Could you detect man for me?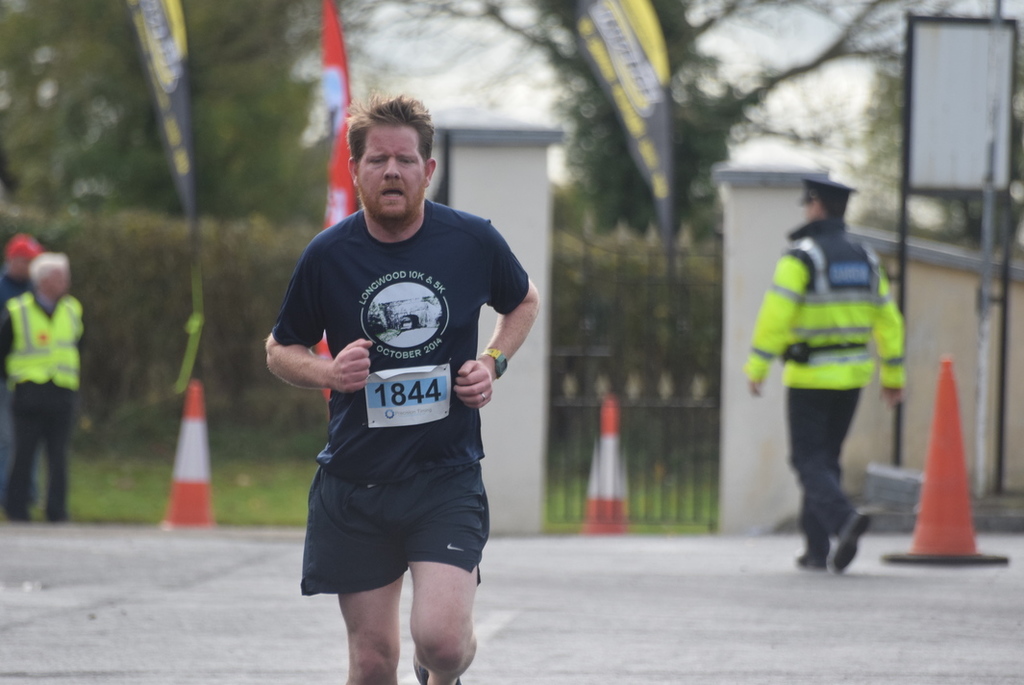
Detection result: select_region(742, 171, 907, 585).
